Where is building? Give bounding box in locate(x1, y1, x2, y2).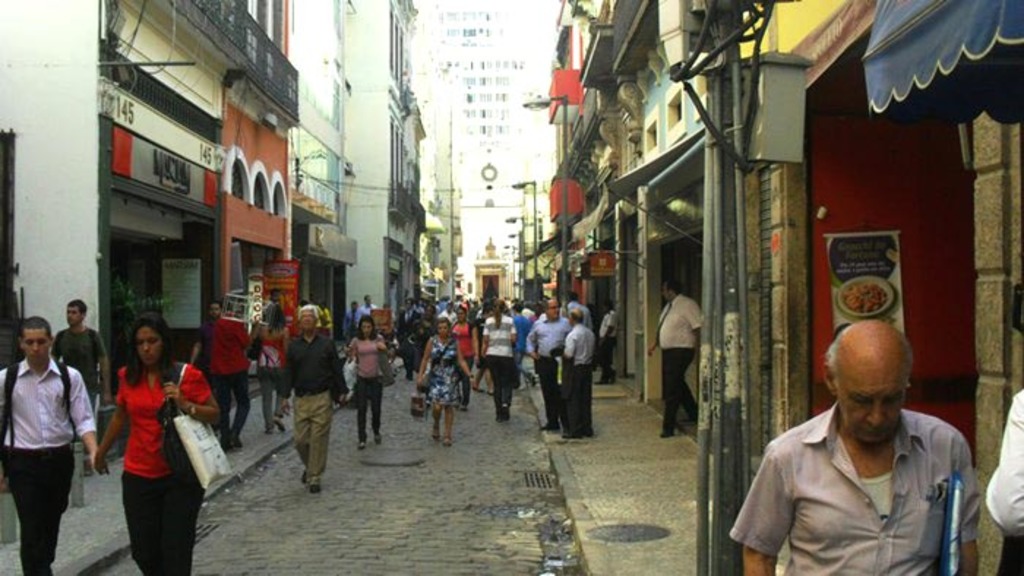
locate(0, 0, 464, 437).
